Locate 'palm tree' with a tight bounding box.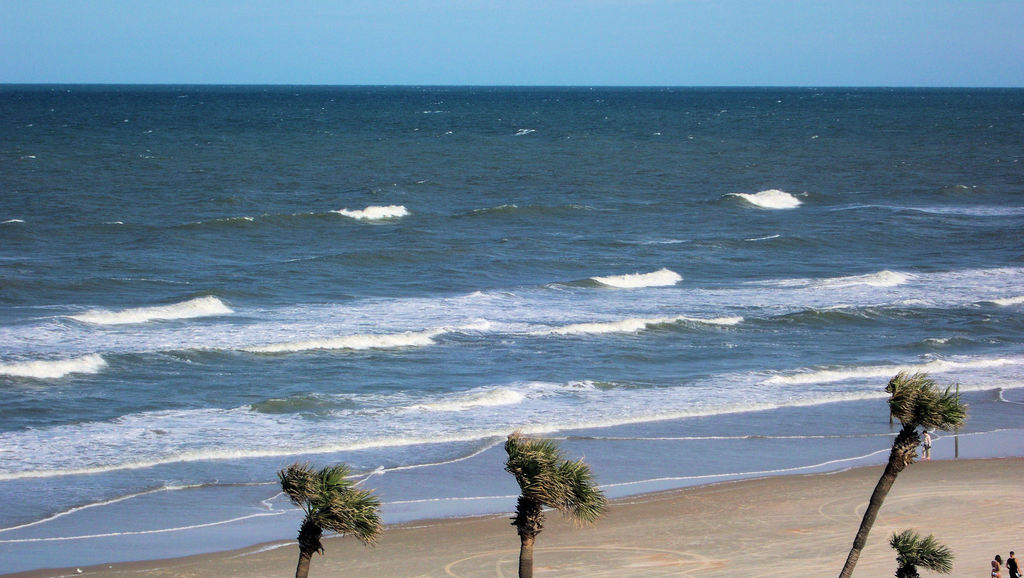
531, 419, 591, 558.
